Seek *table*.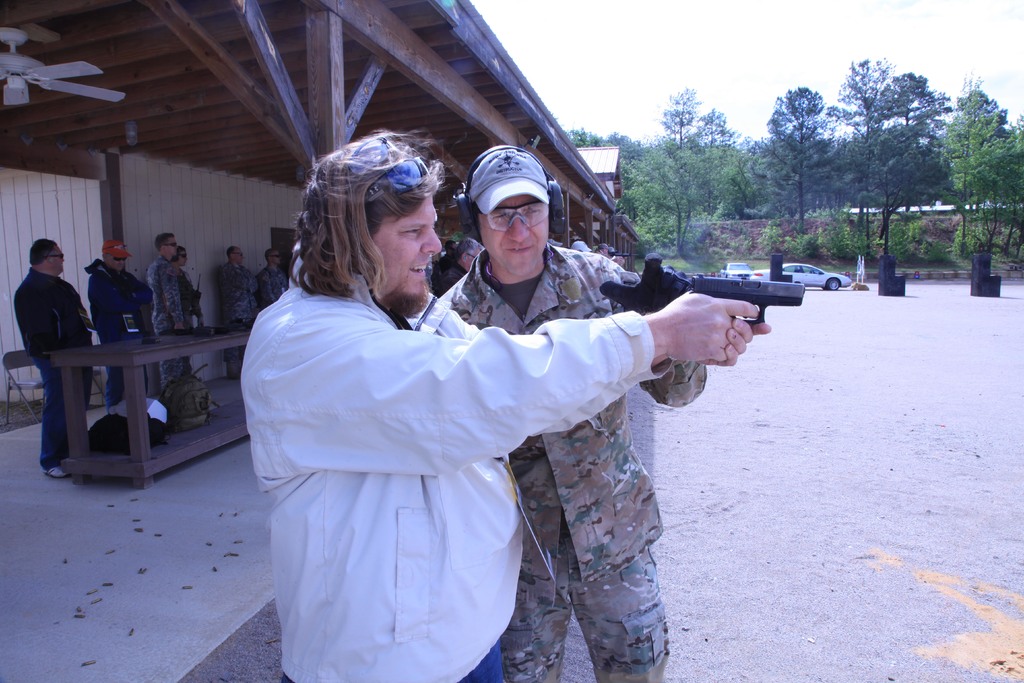
{"left": 24, "top": 322, "right": 241, "bottom": 476}.
